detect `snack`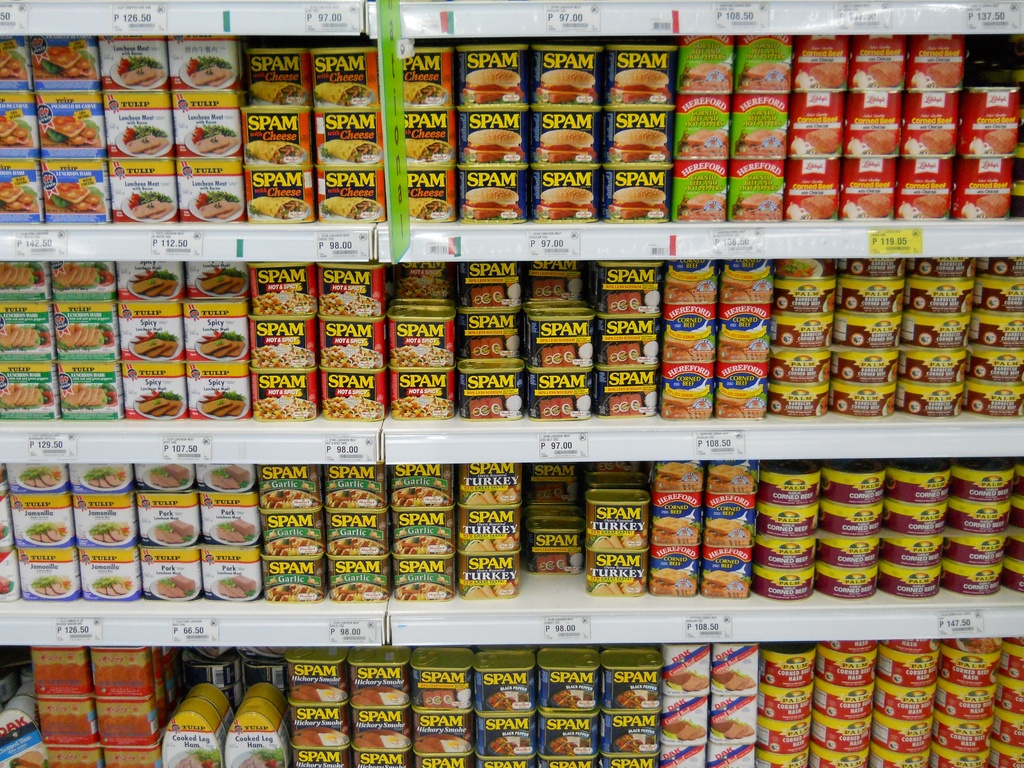
685/61/730/90
